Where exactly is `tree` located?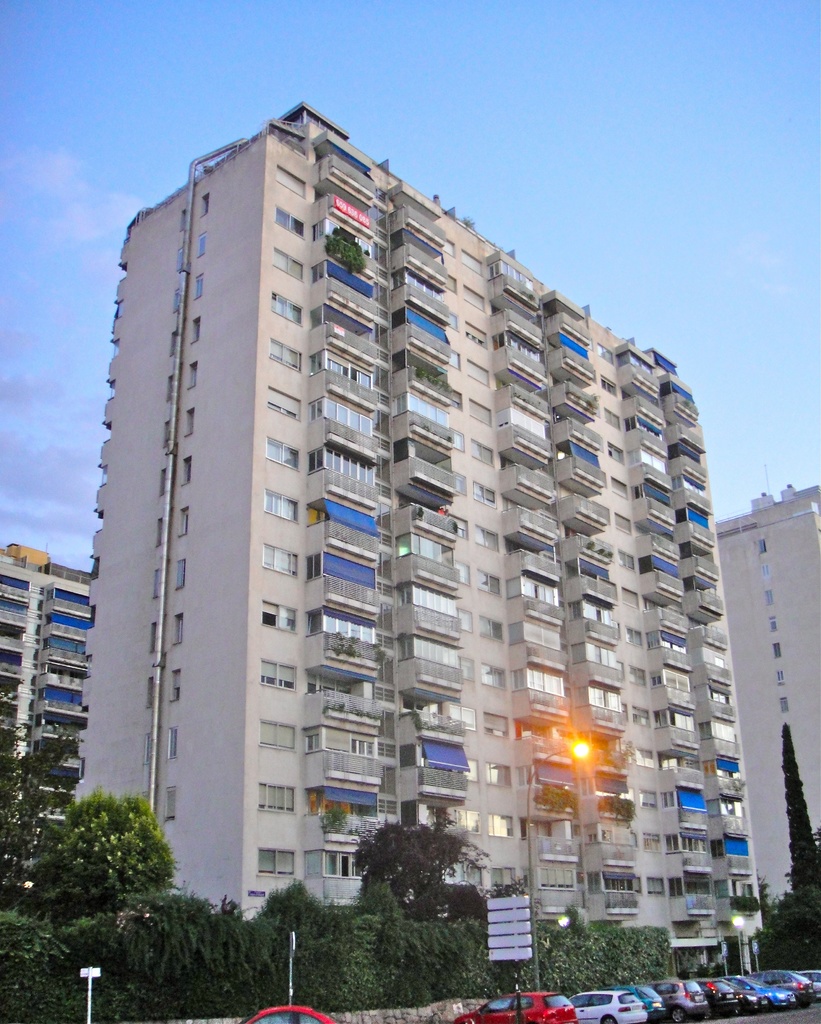
Its bounding box is box=[773, 722, 820, 892].
